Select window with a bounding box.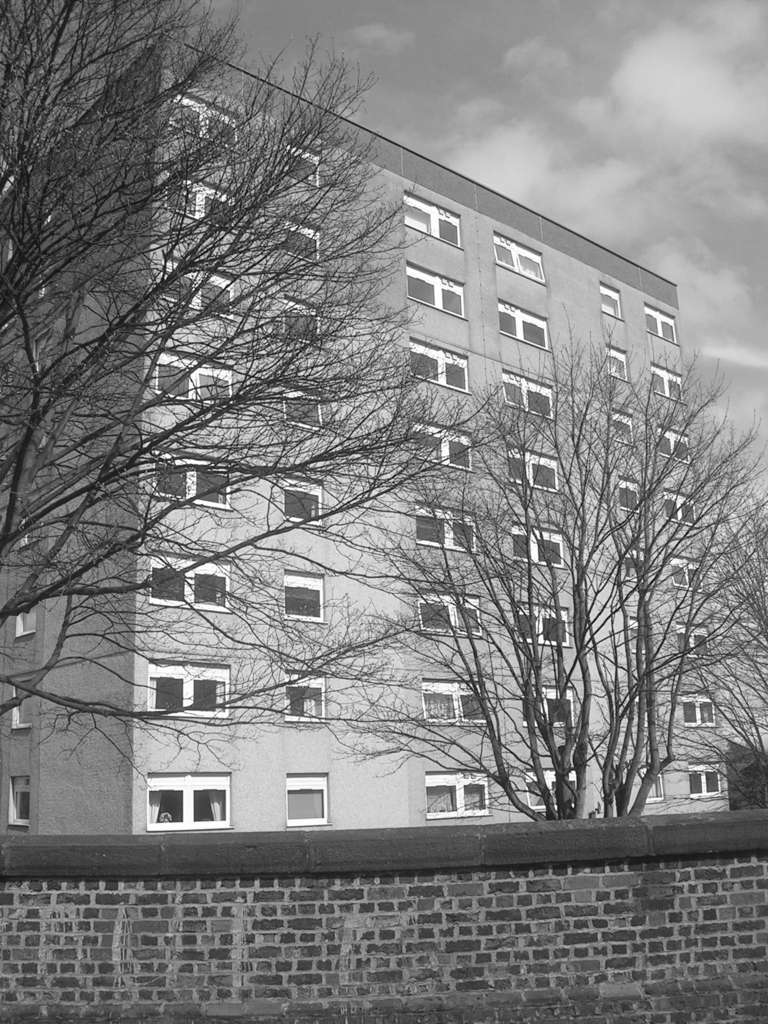
[left=8, top=774, right=29, bottom=827].
